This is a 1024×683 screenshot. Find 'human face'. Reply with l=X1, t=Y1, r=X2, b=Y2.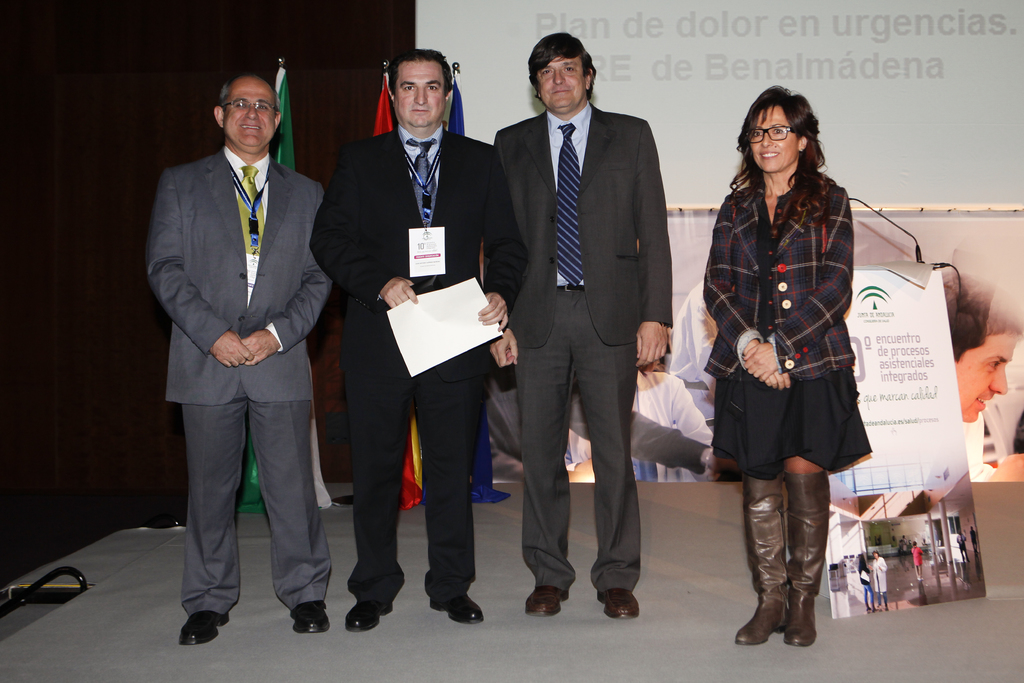
l=394, t=58, r=445, b=126.
